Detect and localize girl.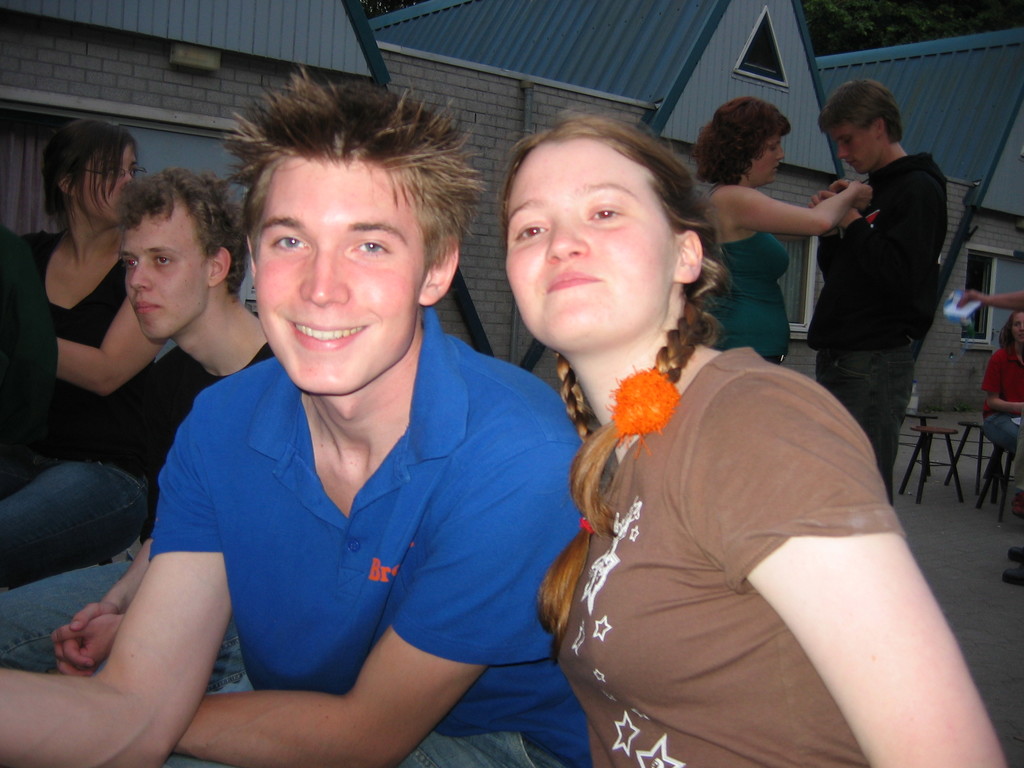
Localized at pyautogui.locateOnScreen(0, 113, 155, 579).
